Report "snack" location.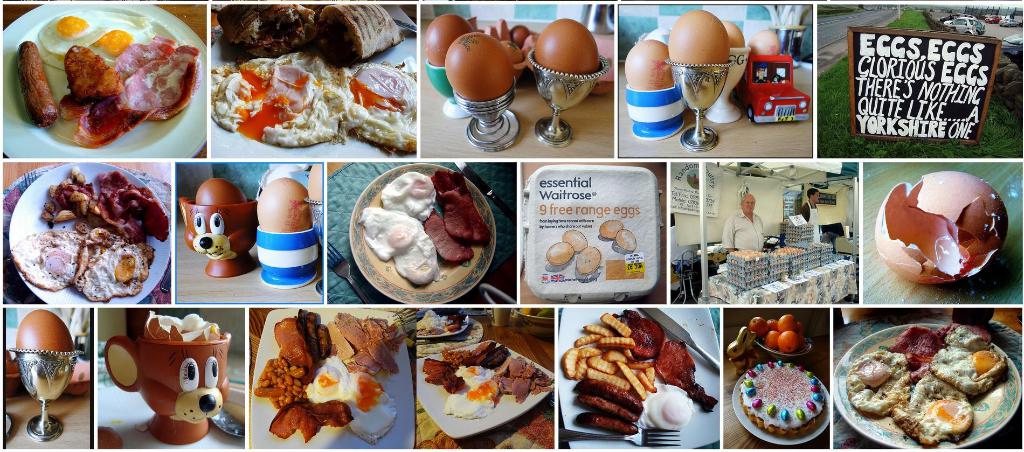
Report: {"left": 346, "top": 369, "right": 398, "bottom": 442}.
